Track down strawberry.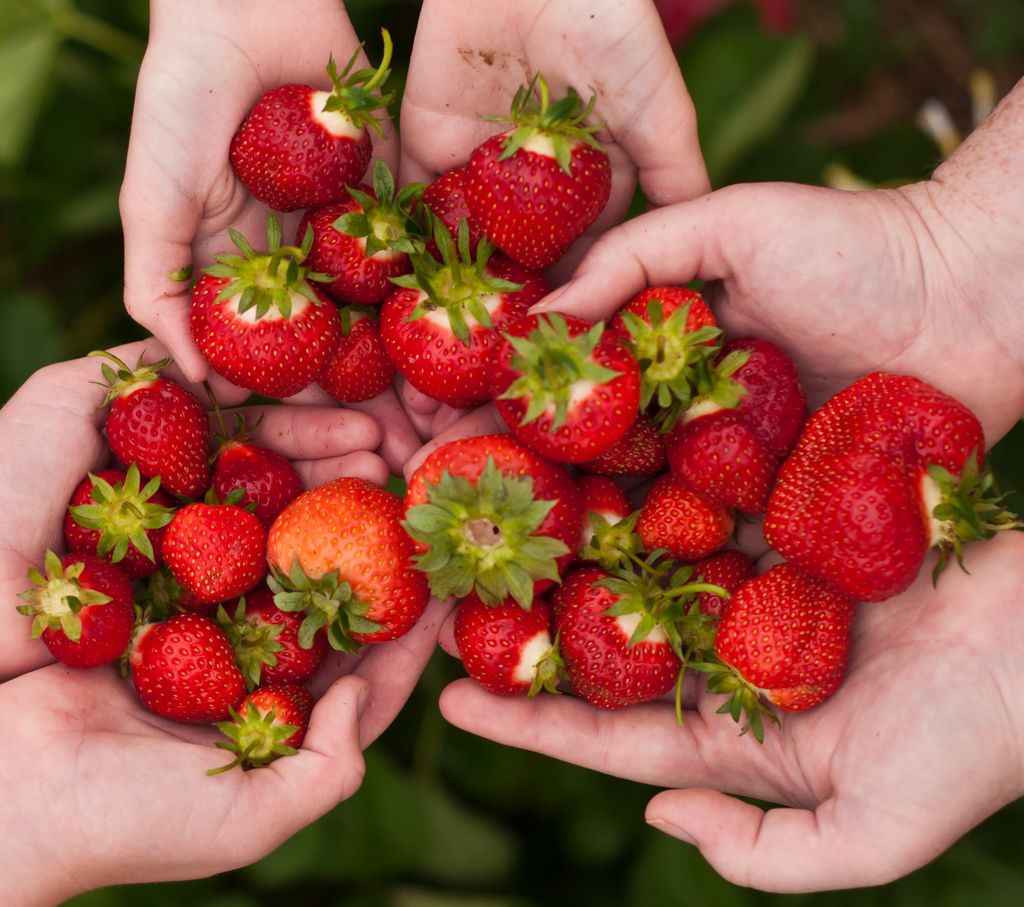
Tracked to 297 158 440 309.
